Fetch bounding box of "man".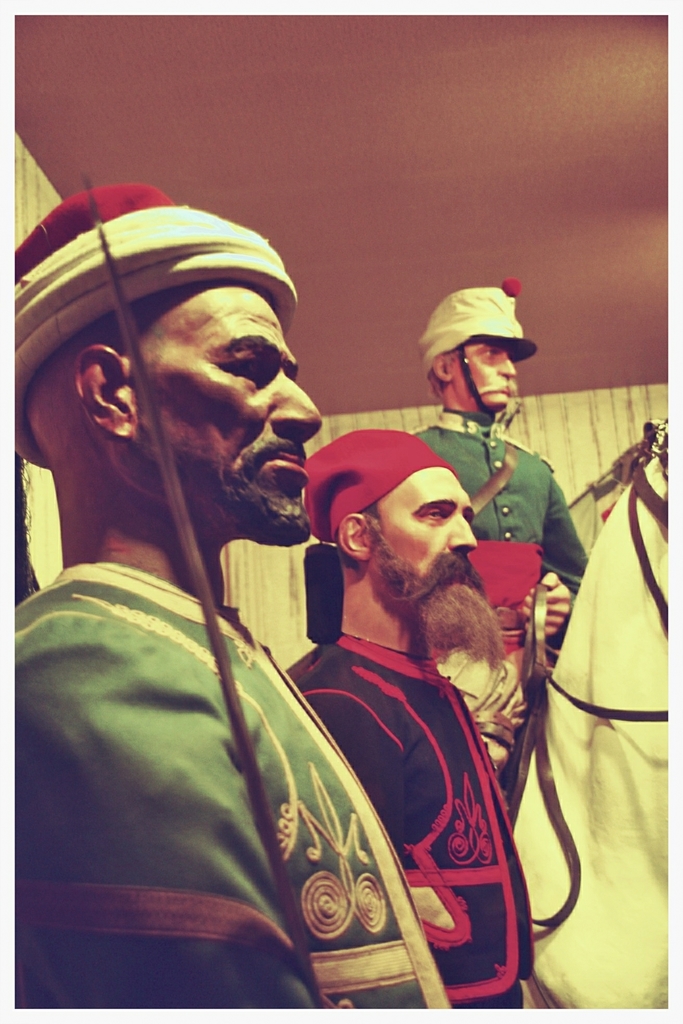
Bbox: {"left": 288, "top": 428, "right": 534, "bottom": 1019}.
